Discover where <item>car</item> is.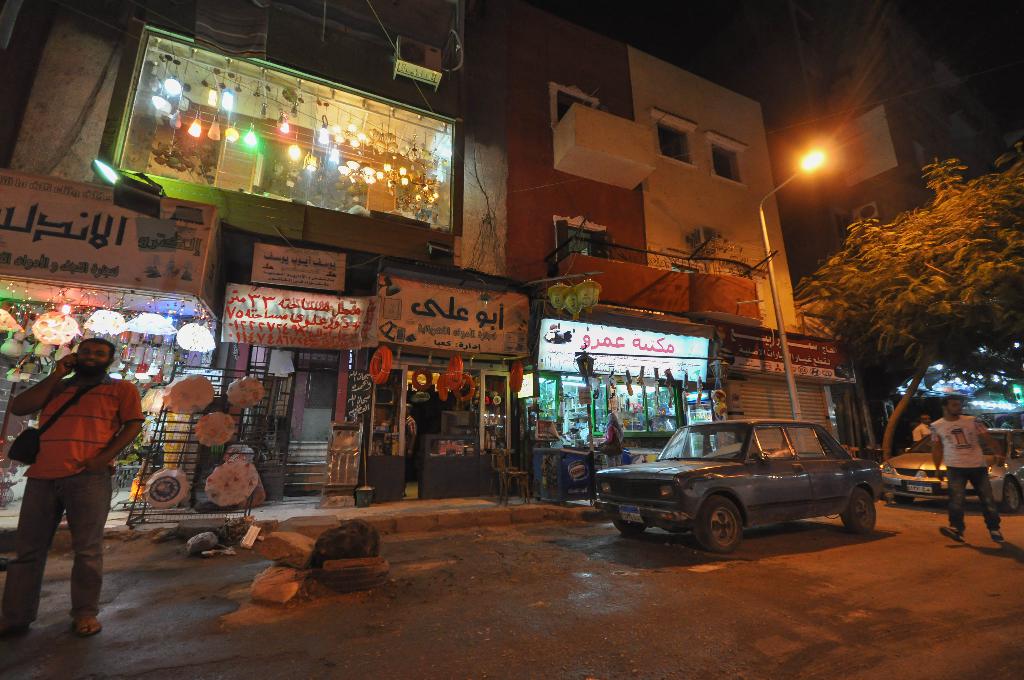
Discovered at box=[596, 420, 883, 556].
